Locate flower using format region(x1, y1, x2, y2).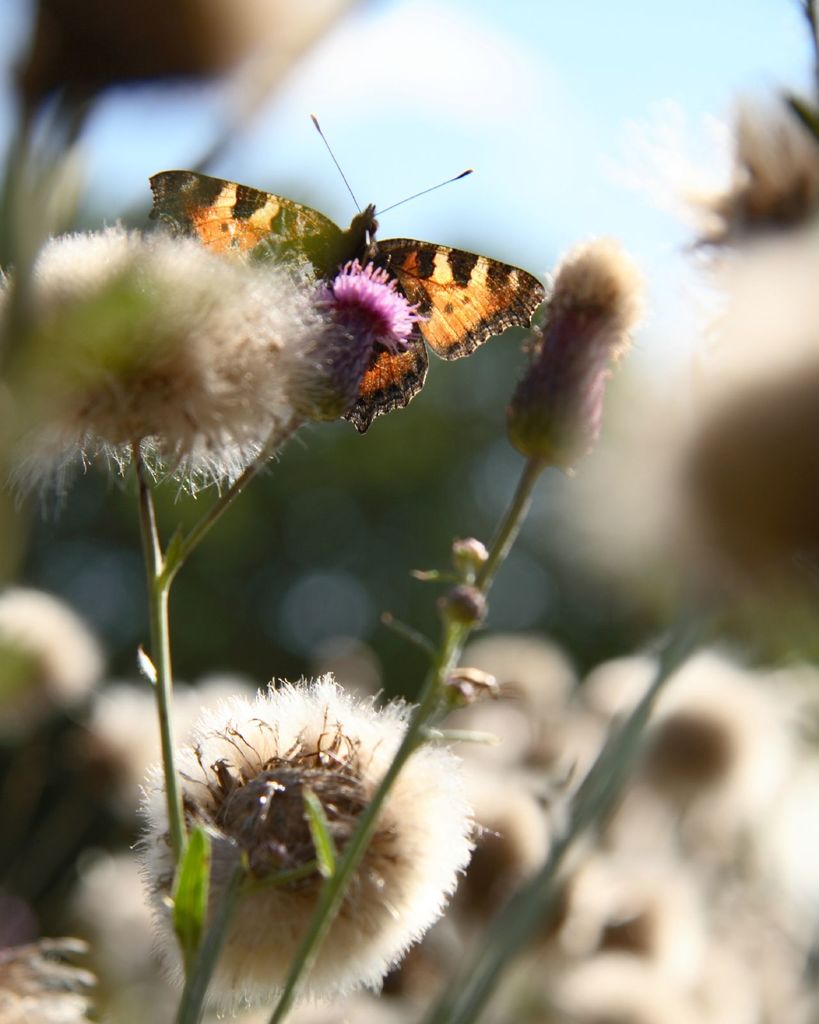
region(0, 213, 345, 495).
